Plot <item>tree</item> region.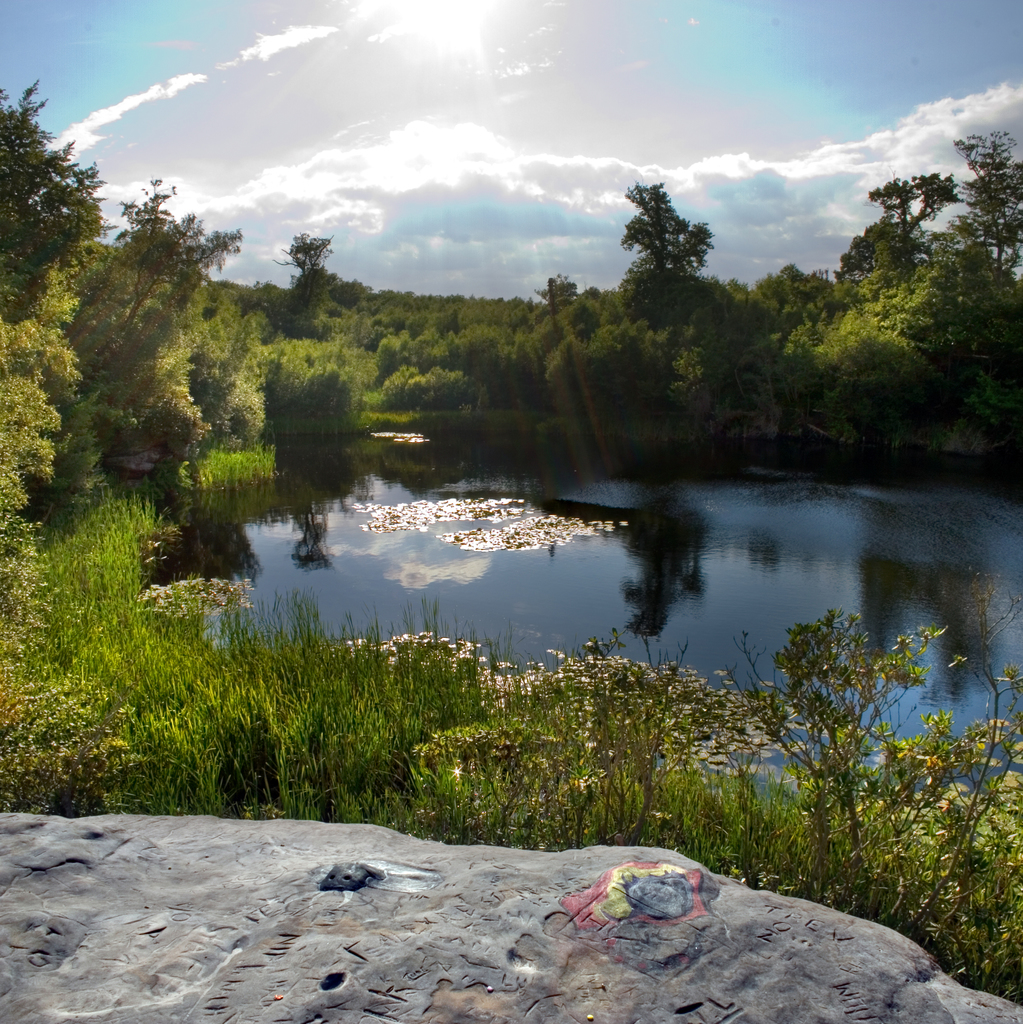
Plotted at l=616, t=176, r=713, b=314.
